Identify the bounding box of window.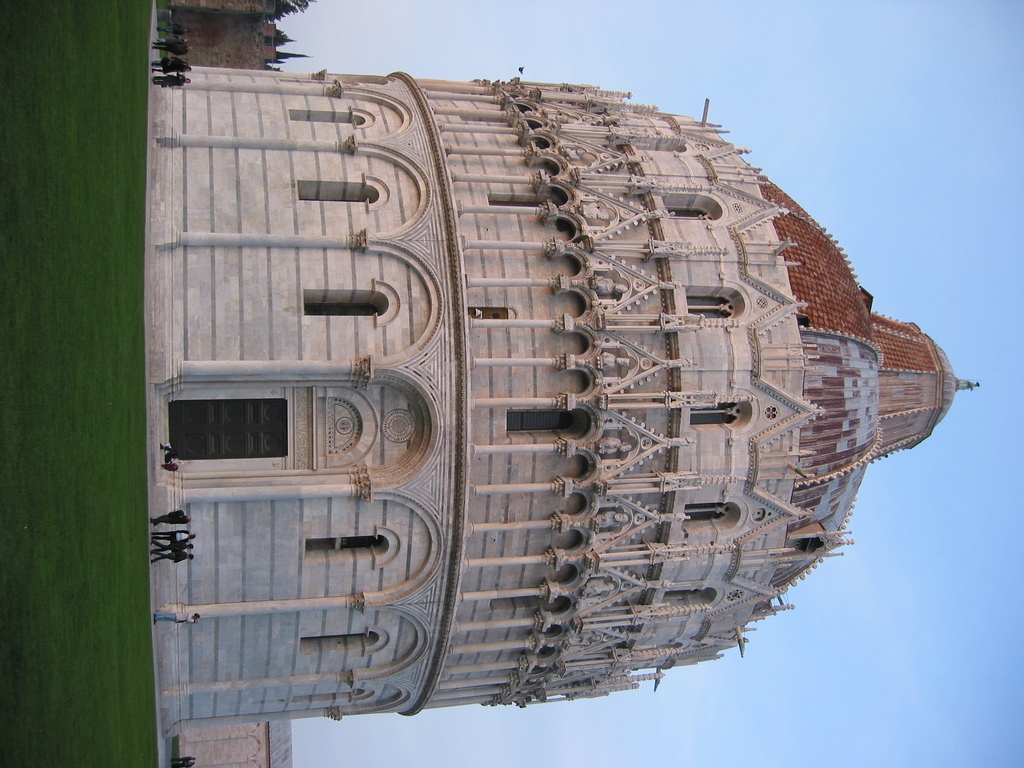
box(304, 532, 392, 563).
